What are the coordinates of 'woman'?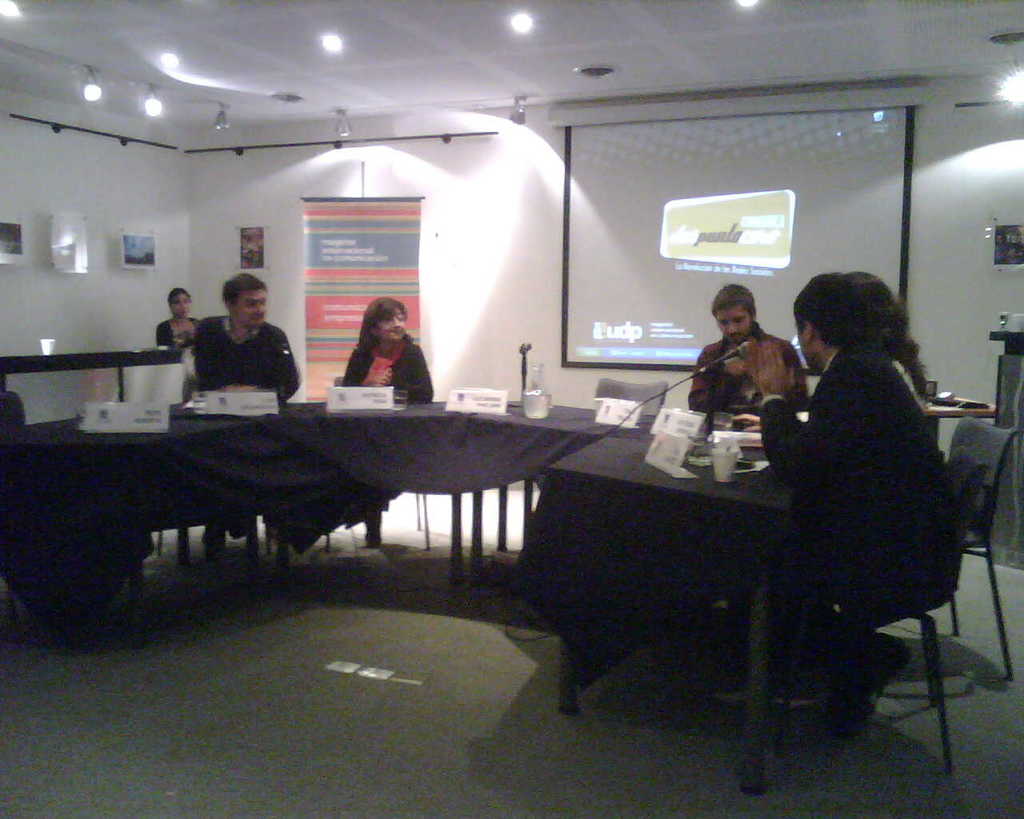
Rect(855, 274, 930, 397).
